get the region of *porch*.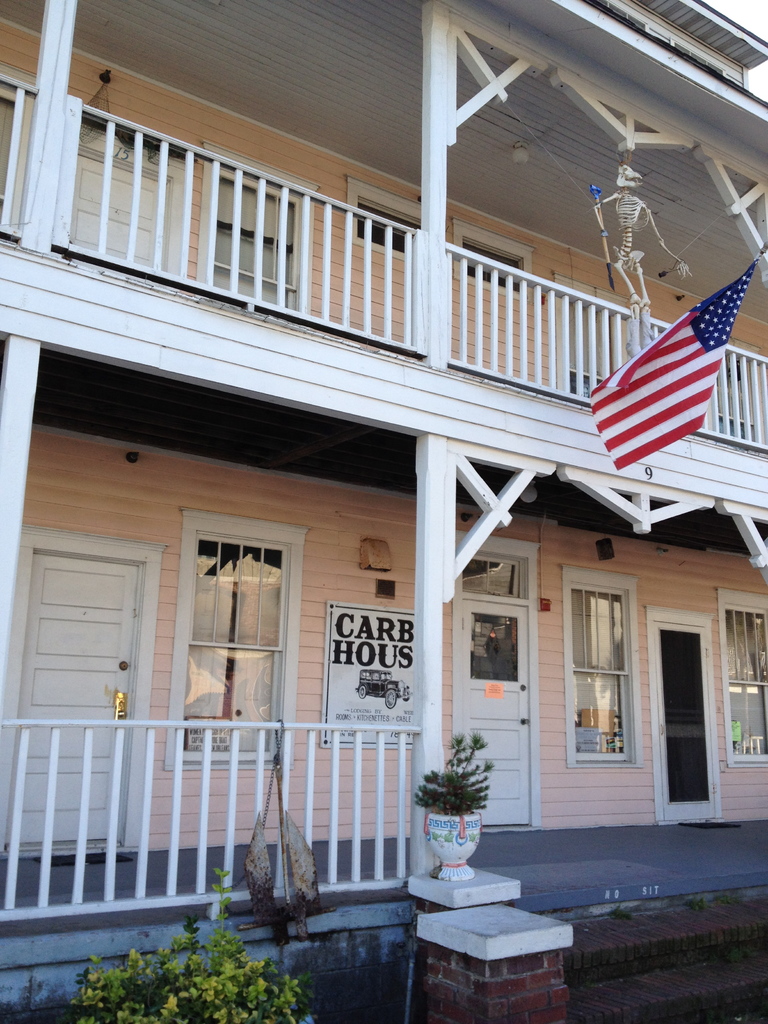
locate(0, 70, 767, 460).
